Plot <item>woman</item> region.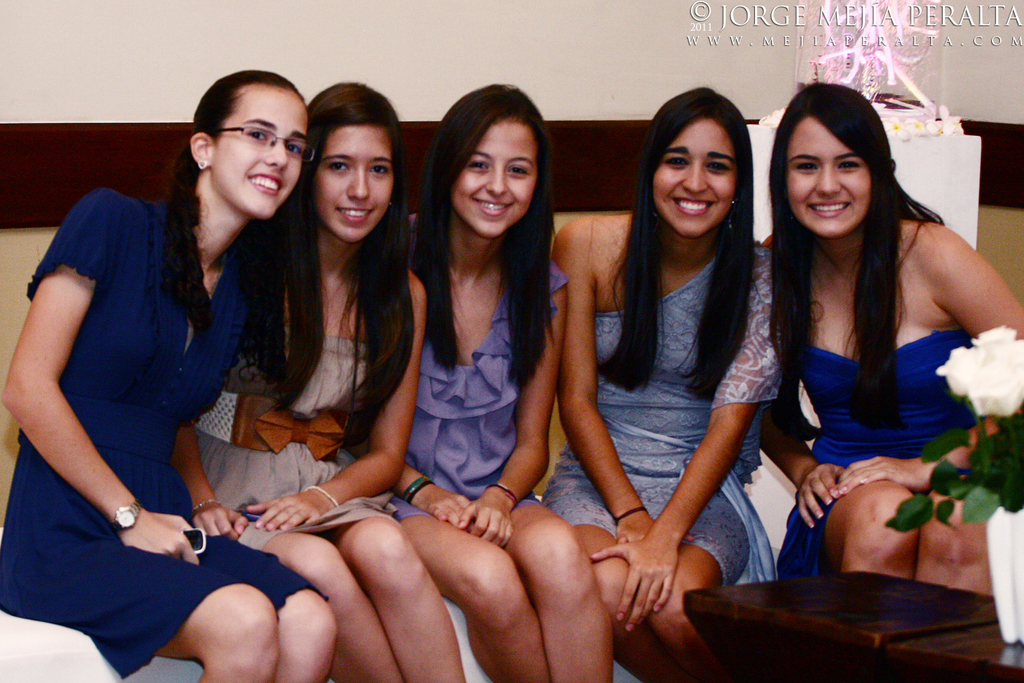
Plotted at pyautogui.locateOnScreen(0, 66, 335, 682).
